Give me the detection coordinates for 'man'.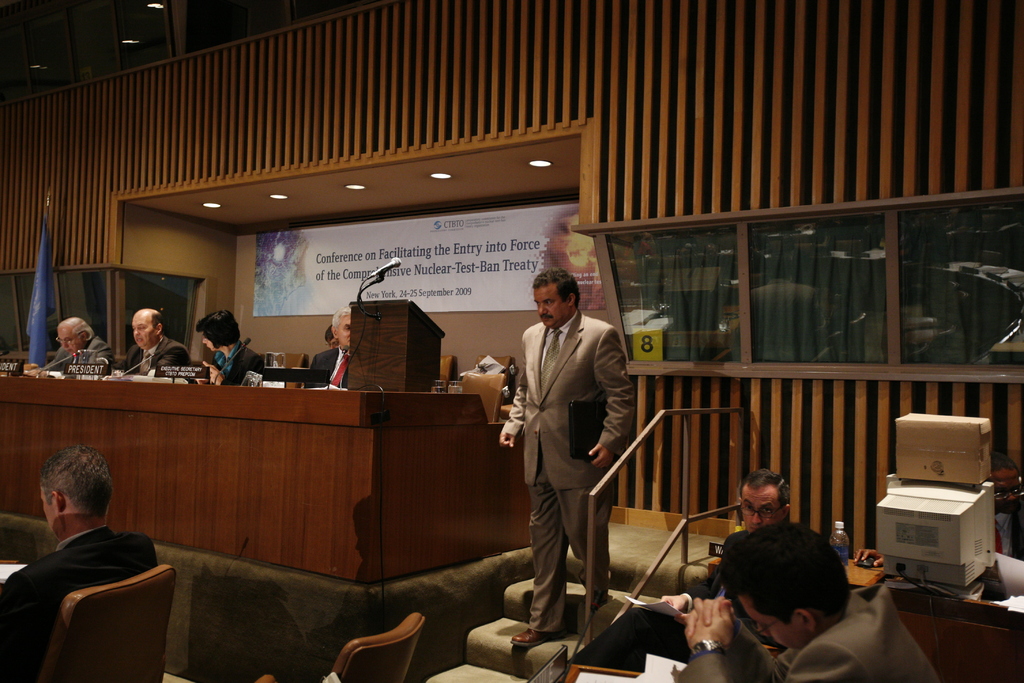
(646,467,808,606).
